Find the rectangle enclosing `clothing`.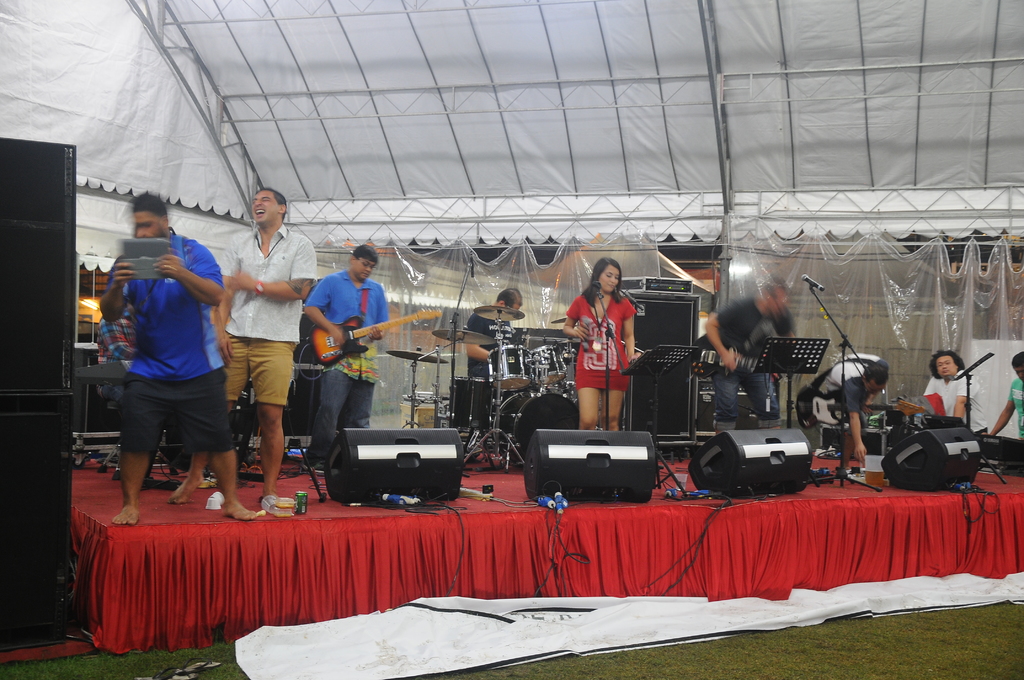
110:223:239:464.
